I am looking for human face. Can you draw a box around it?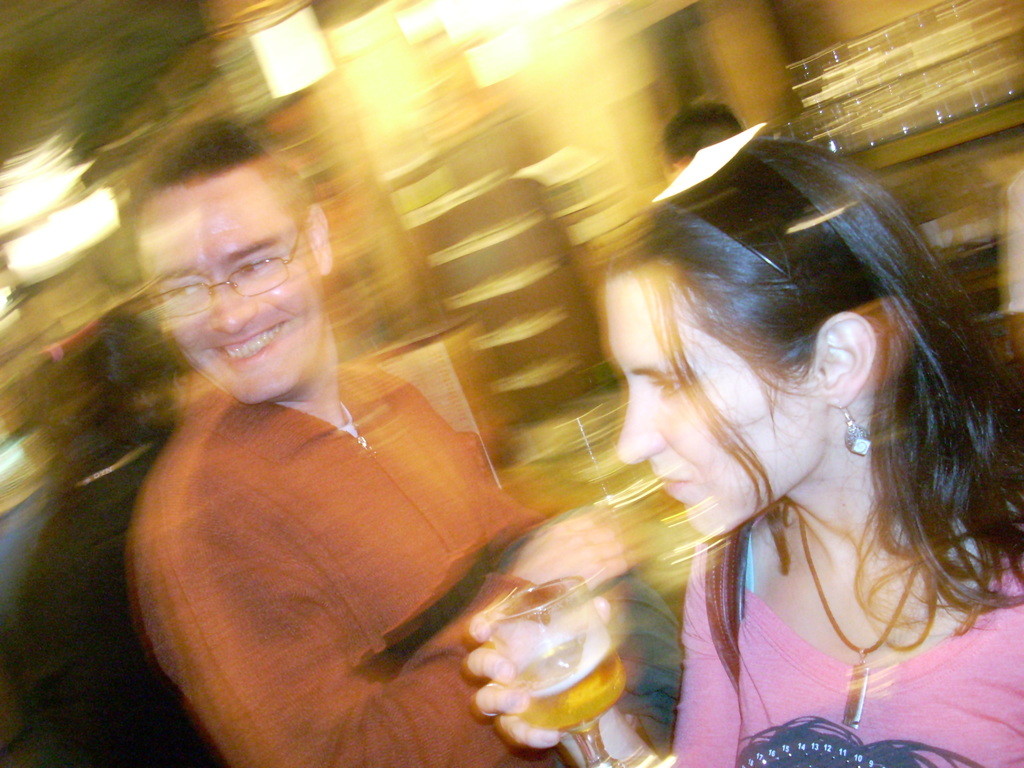
Sure, the bounding box is 602,276,833,541.
